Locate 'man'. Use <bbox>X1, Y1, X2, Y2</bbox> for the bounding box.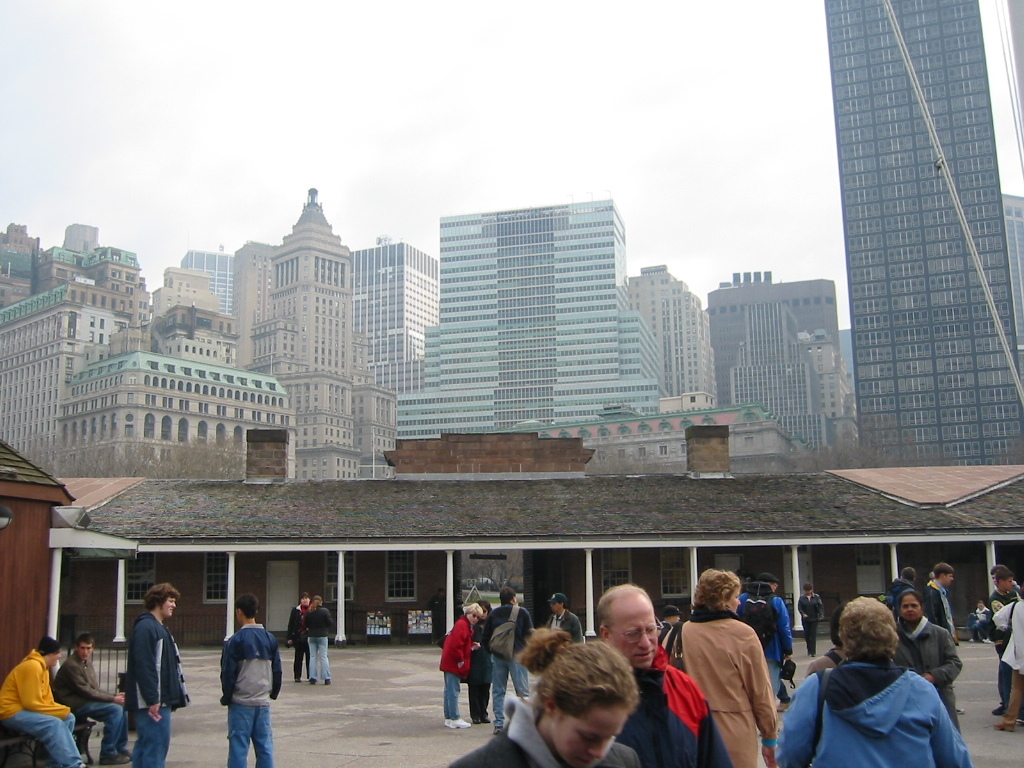
<bbox>594, 578, 736, 767</bbox>.
